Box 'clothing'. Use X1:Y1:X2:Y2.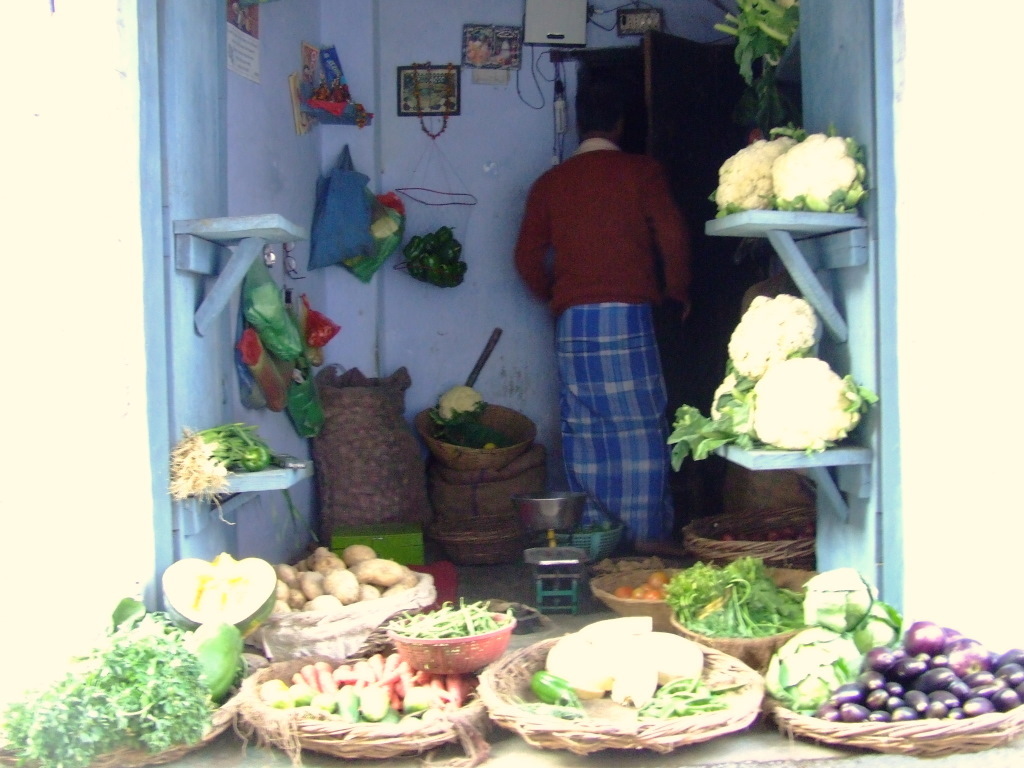
516:111:707:571.
